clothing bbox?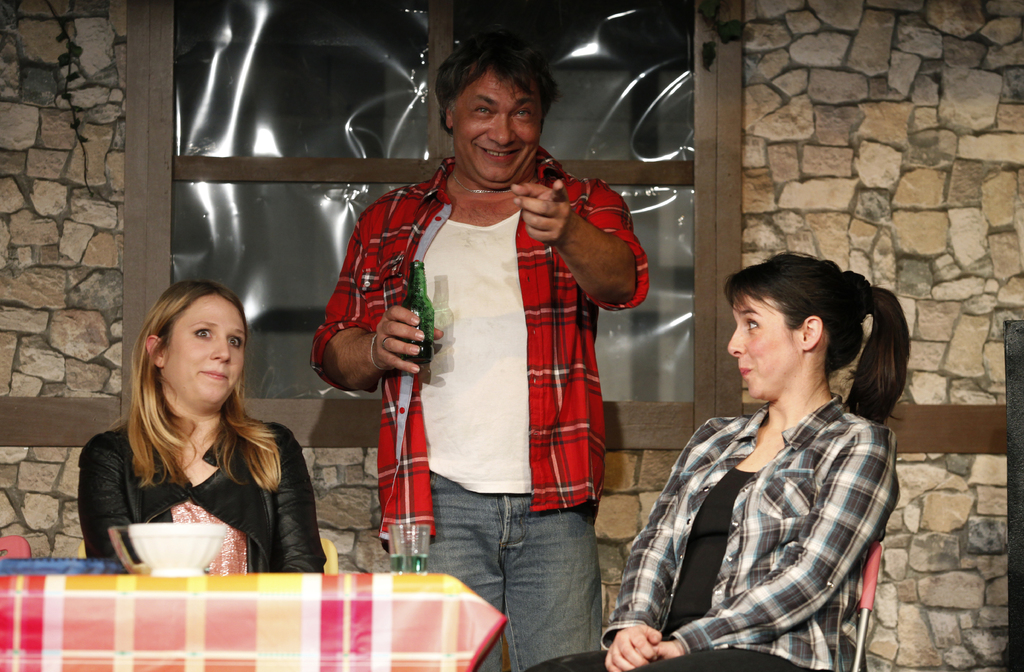
<bbox>77, 419, 326, 575</bbox>
